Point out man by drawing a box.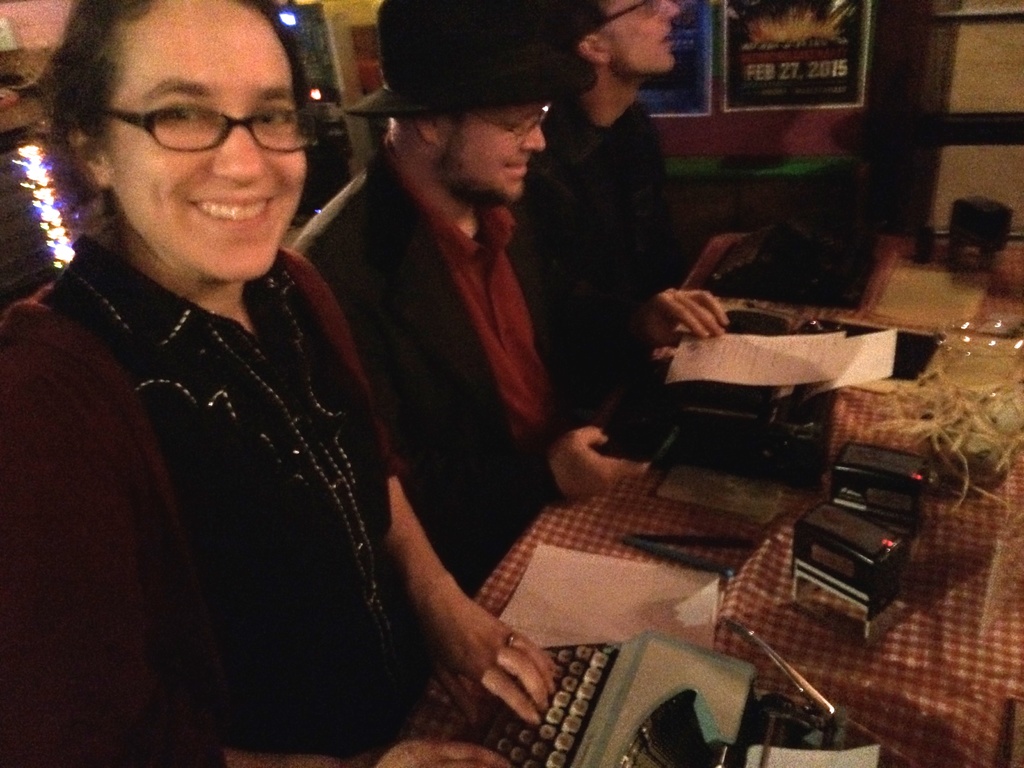
(left=524, top=0, right=737, bottom=431).
